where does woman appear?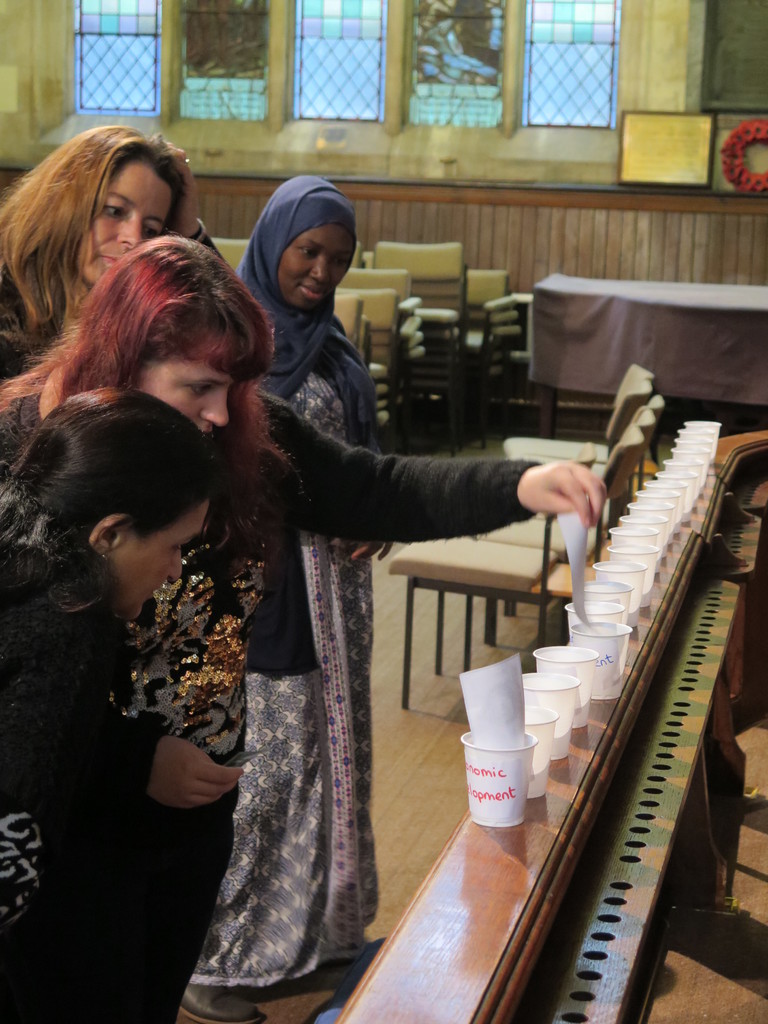
Appears at {"left": 0, "top": 392, "right": 224, "bottom": 1023}.
